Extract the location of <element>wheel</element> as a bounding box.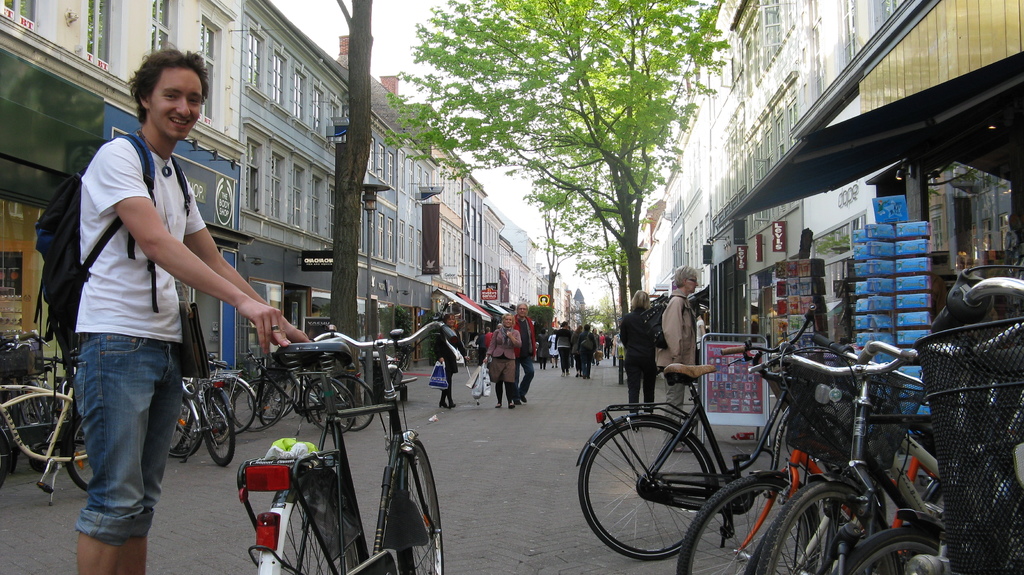
bbox=[300, 374, 352, 433].
